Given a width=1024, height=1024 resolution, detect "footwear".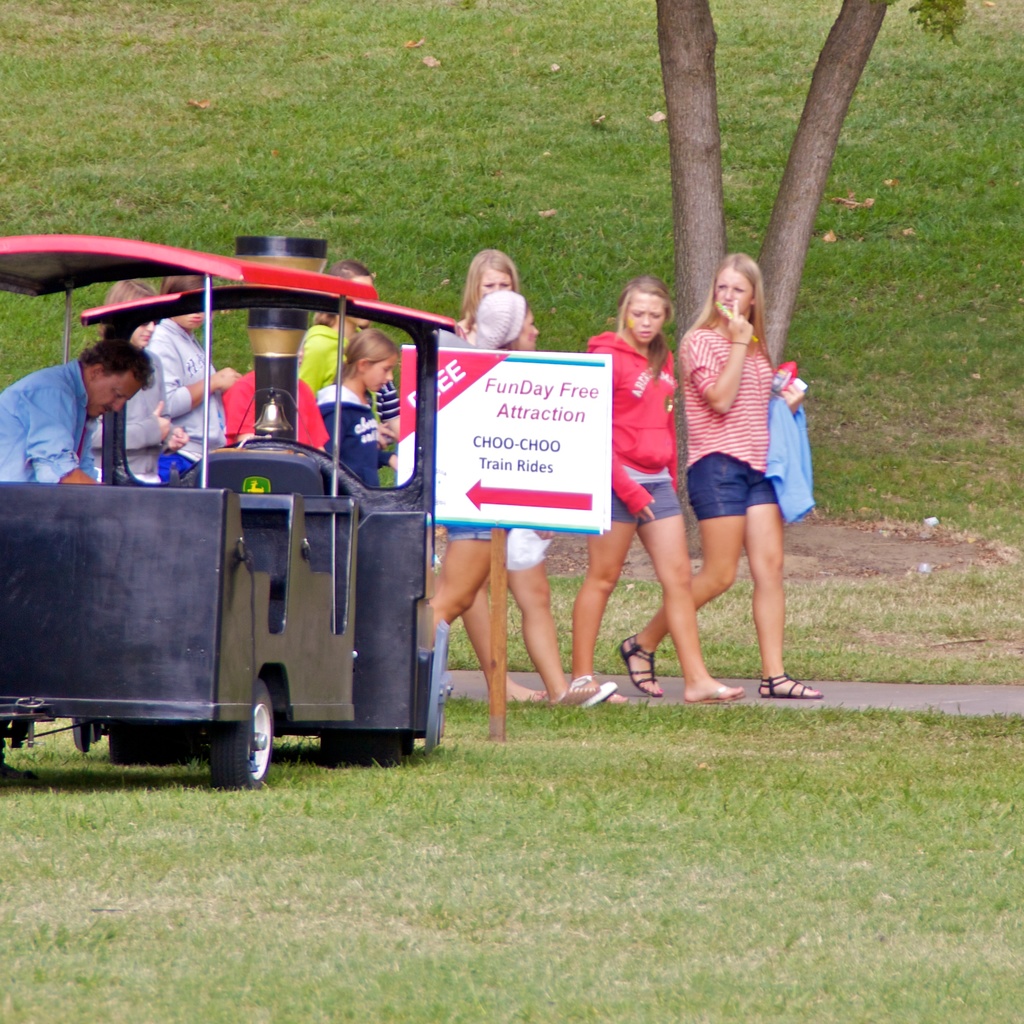
(x1=683, y1=685, x2=748, y2=702).
